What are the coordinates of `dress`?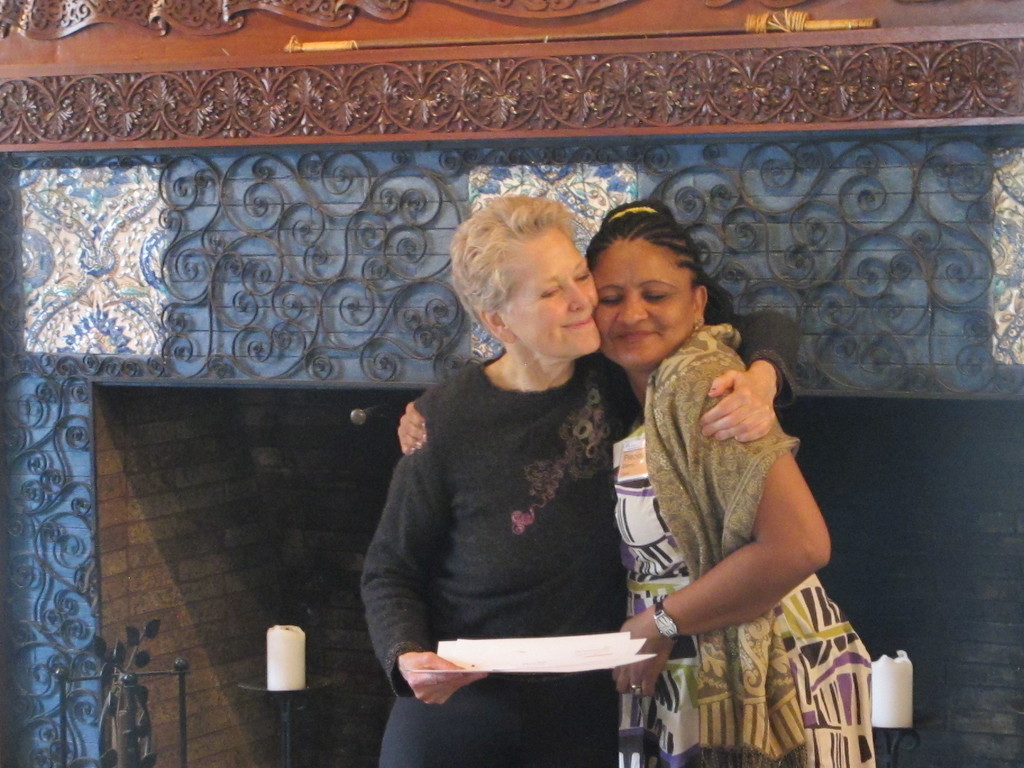
361:352:641:767.
